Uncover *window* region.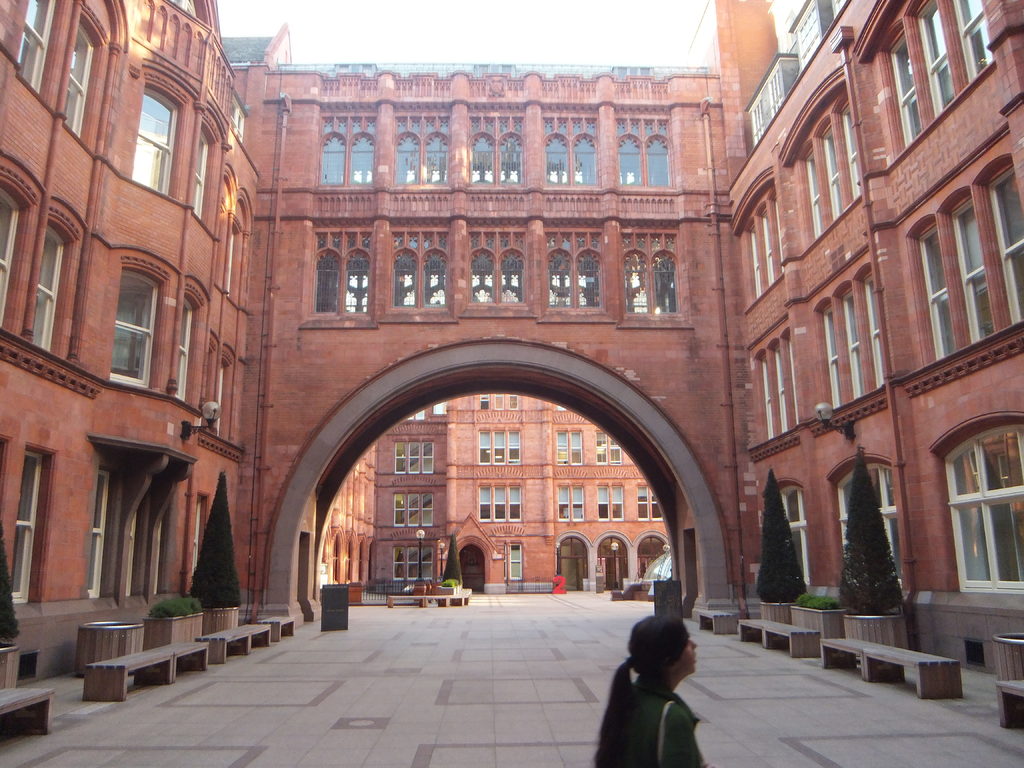
Uncovered: <region>593, 426, 620, 466</region>.
